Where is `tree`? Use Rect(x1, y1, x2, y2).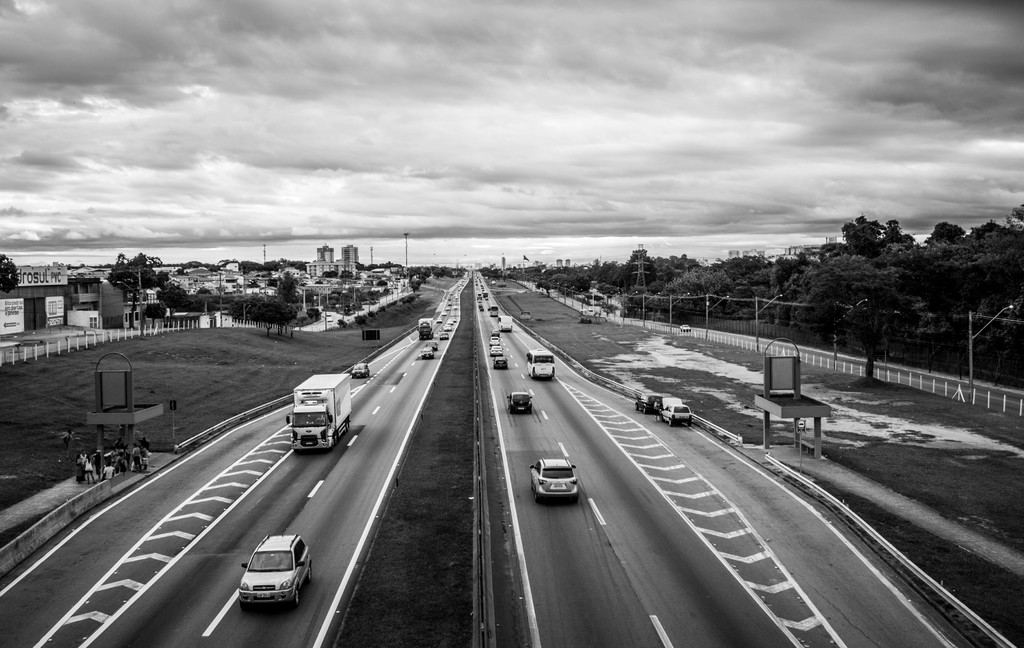
Rect(1004, 200, 1023, 232).
